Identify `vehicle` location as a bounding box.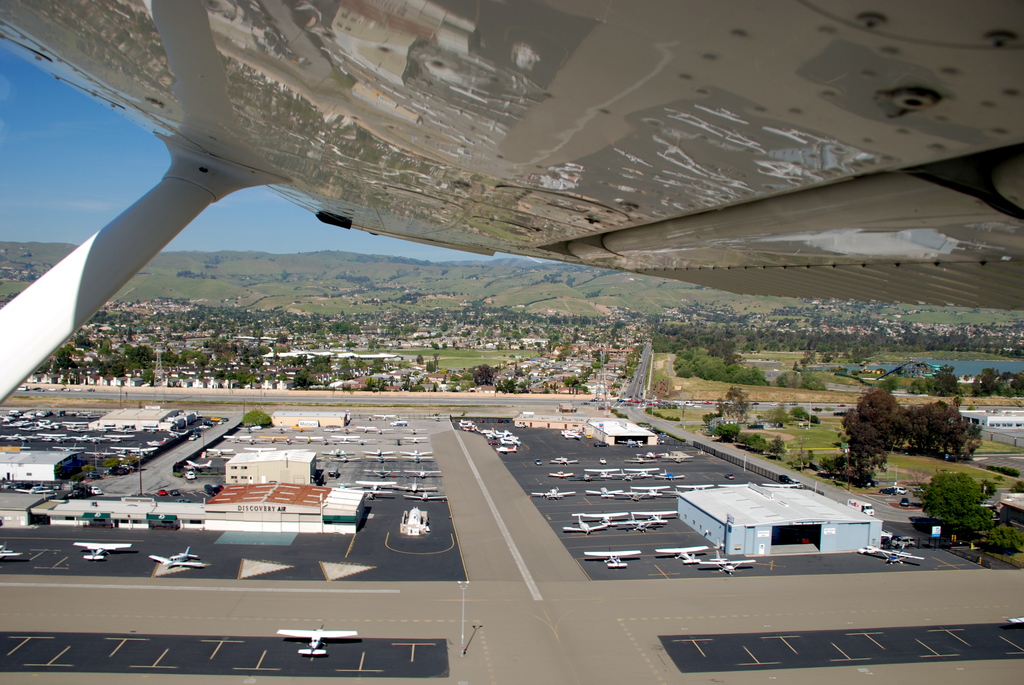
x1=557, y1=425, x2=580, y2=437.
